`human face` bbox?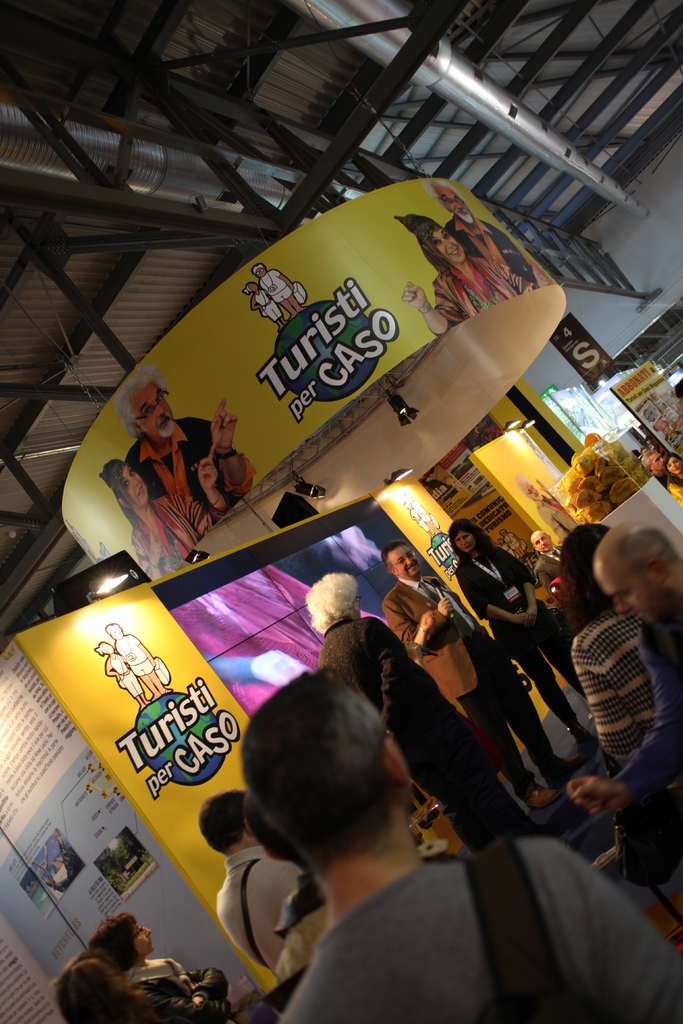
[650,456,664,468]
